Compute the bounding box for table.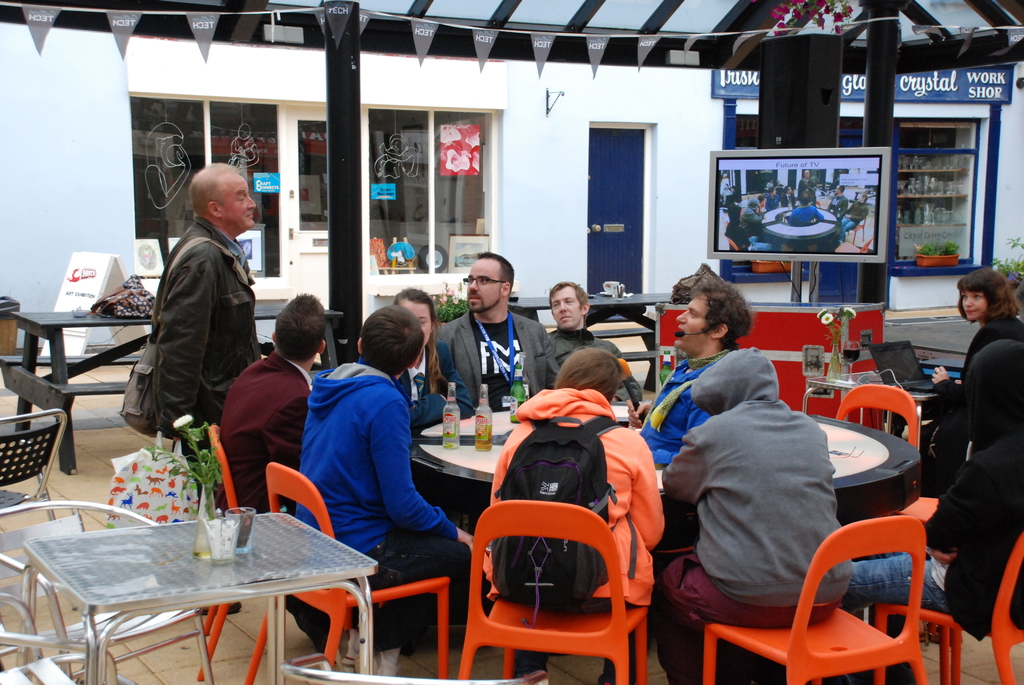
757/201/845/258.
